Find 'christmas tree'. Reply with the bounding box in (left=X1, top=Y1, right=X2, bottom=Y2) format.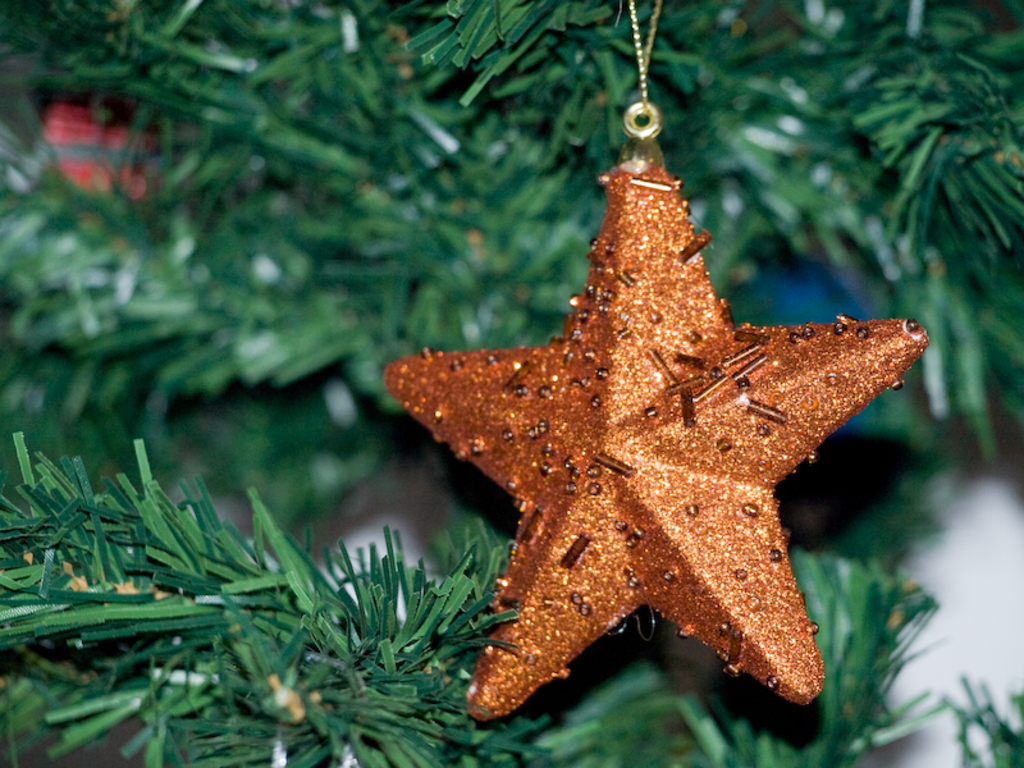
(left=0, top=0, right=1023, bottom=767).
